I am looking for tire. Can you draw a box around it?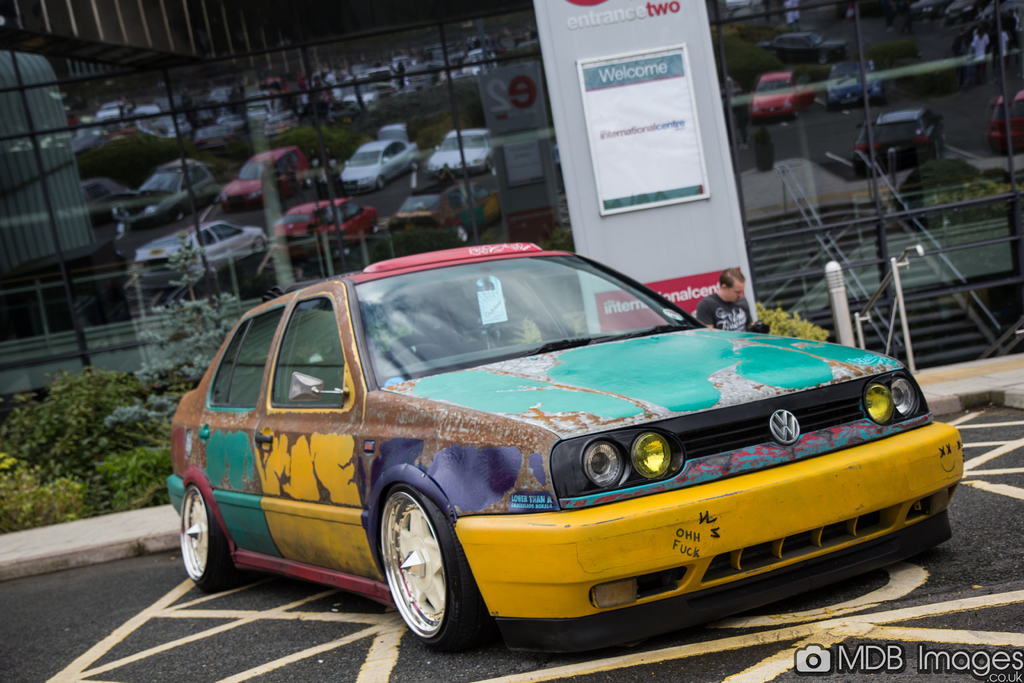
Sure, the bounding box is BBox(182, 488, 225, 588).
